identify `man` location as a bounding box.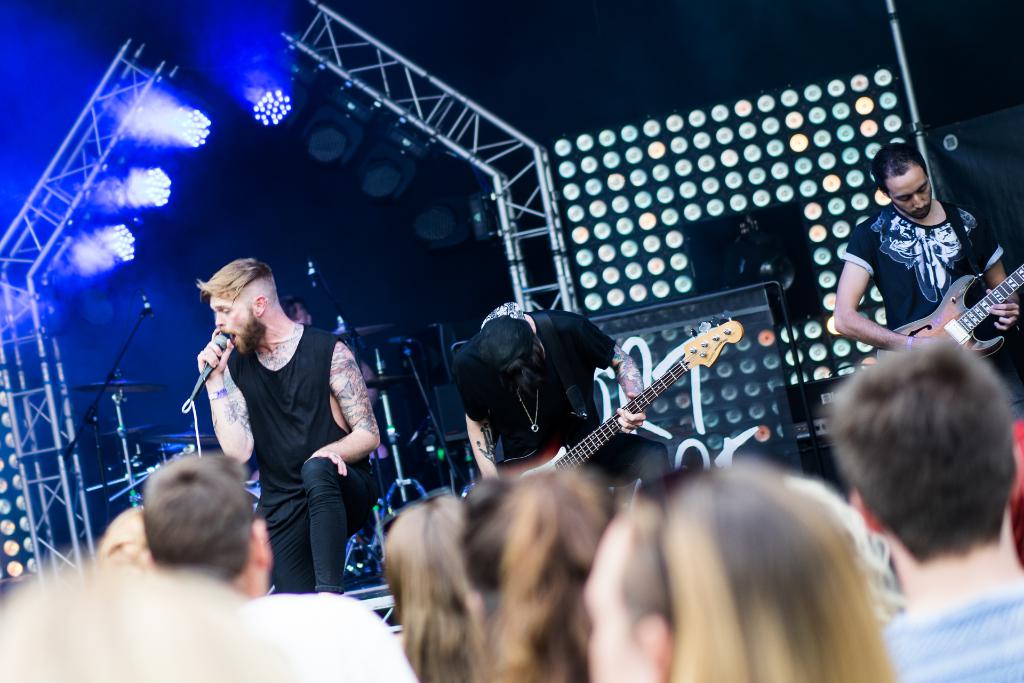
box(824, 325, 1023, 682).
